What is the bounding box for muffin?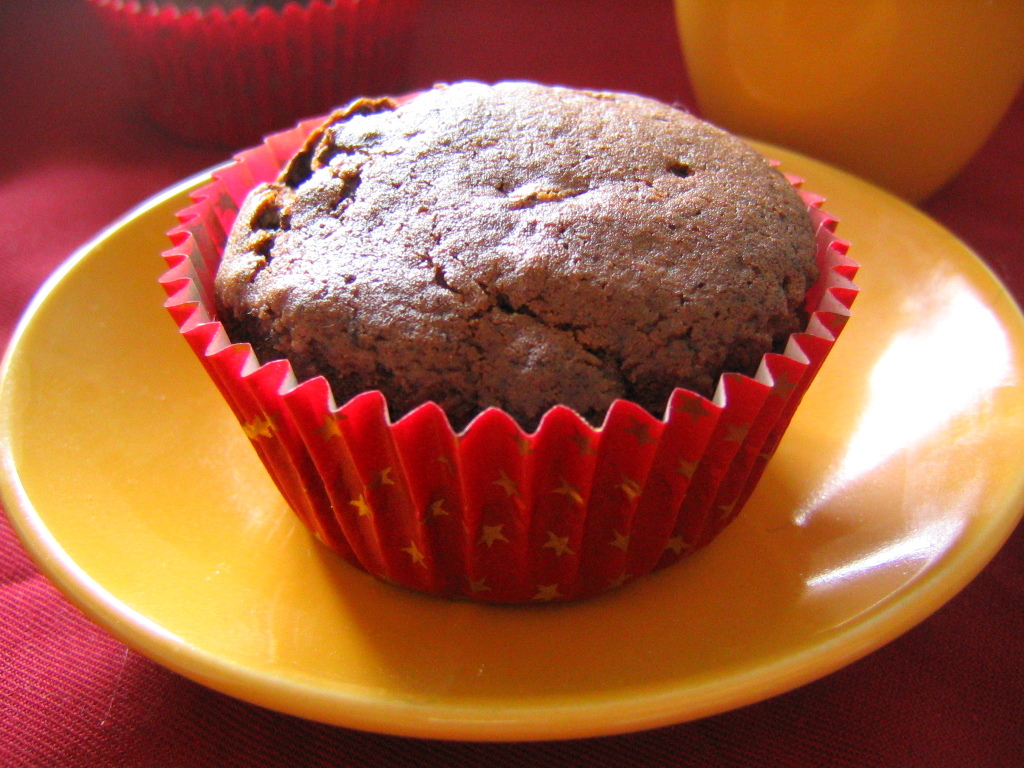
<box>93,0,412,150</box>.
